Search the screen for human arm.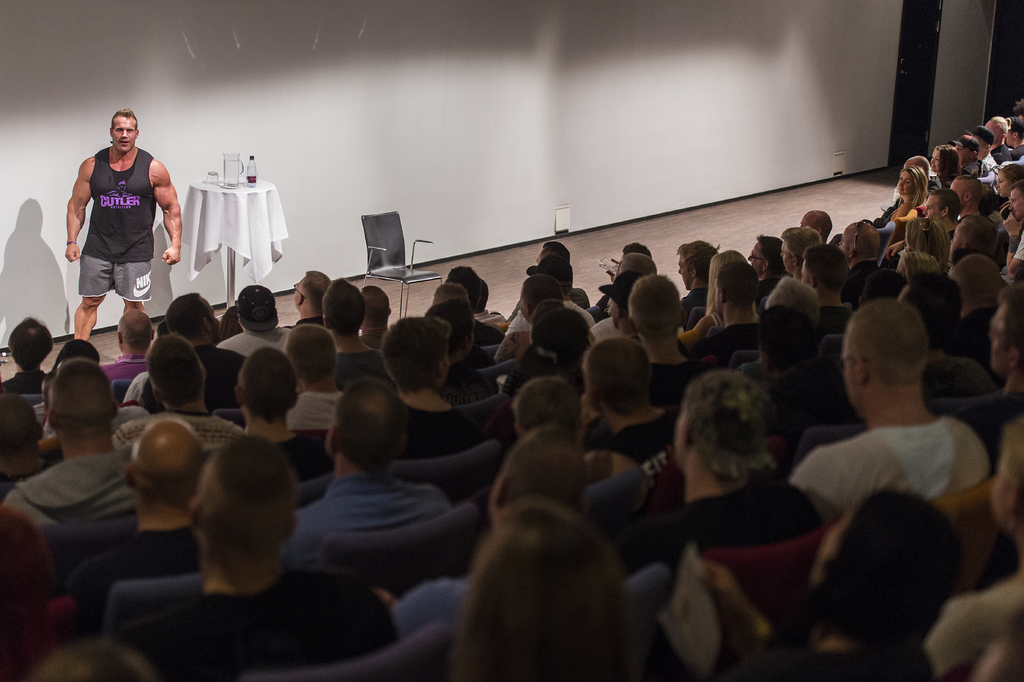
Found at bbox(963, 356, 992, 396).
